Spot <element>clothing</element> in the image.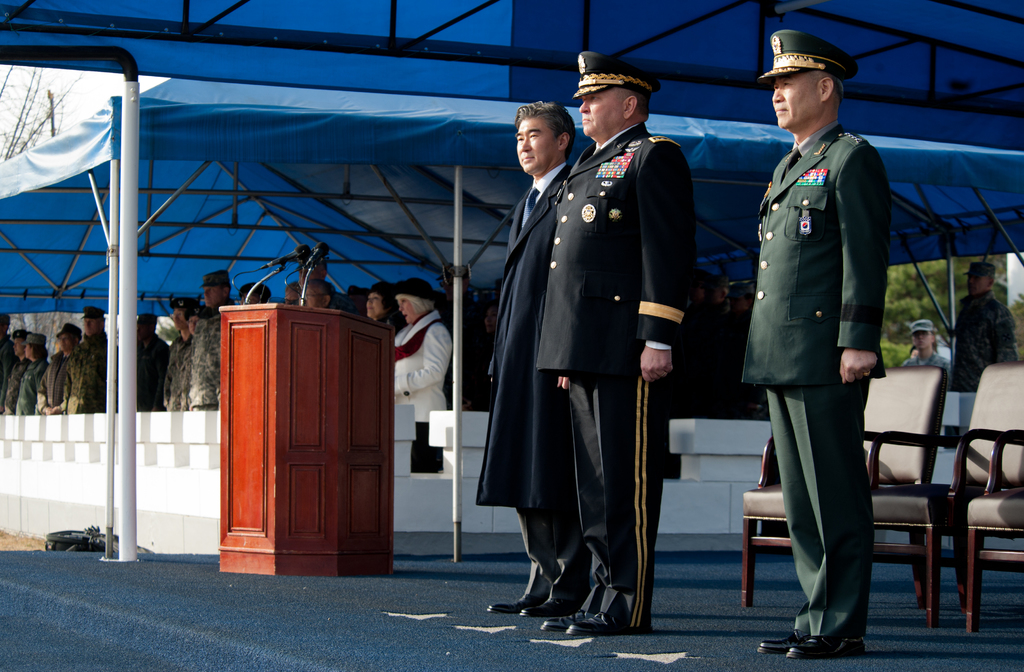
<element>clothing</element> found at [left=750, top=105, right=902, bottom=662].
